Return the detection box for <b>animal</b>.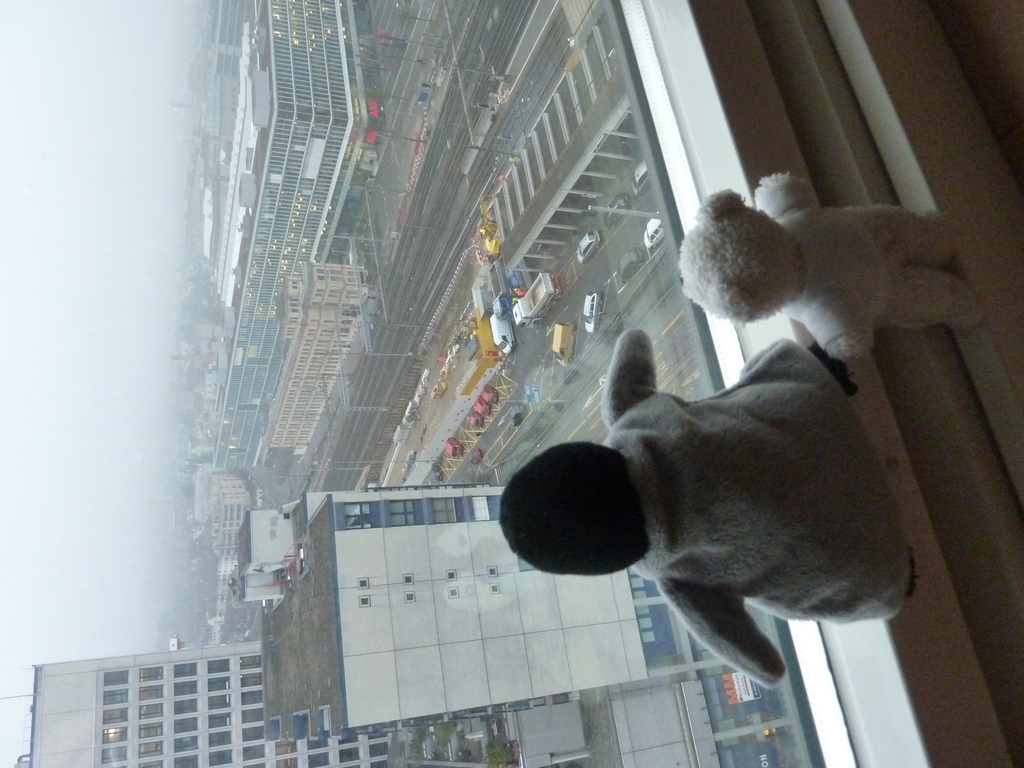
(left=499, top=321, right=922, bottom=688).
